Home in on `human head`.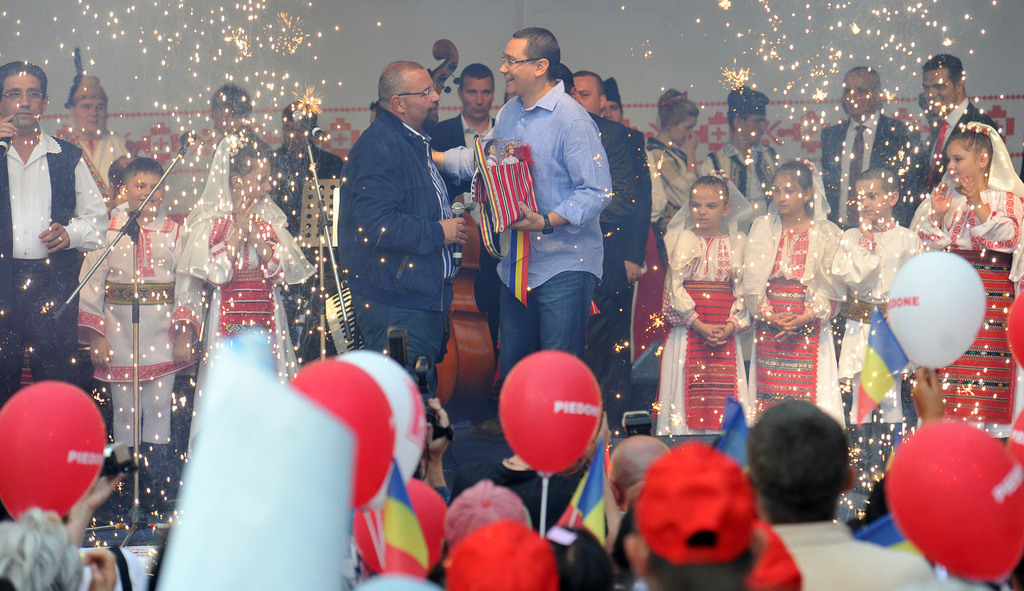
Homed in at (x1=211, y1=83, x2=253, y2=136).
